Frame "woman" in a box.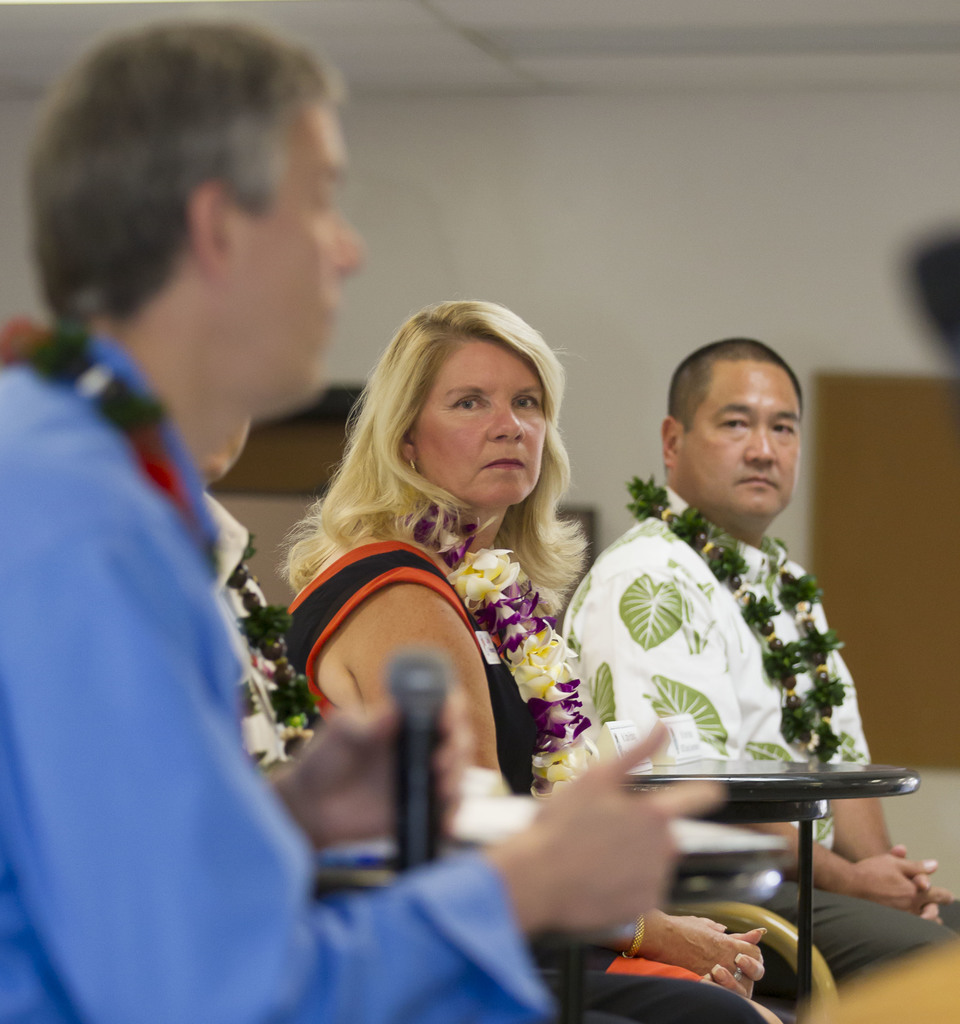
221:292:692:1013.
